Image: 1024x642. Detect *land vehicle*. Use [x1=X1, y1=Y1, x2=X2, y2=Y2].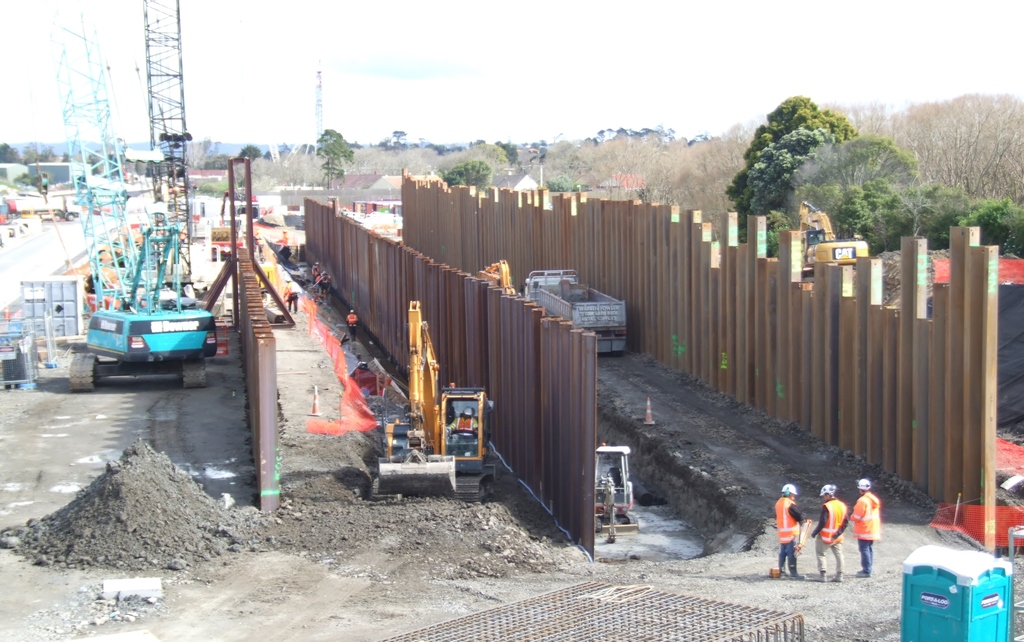
[x1=68, y1=213, x2=221, y2=393].
